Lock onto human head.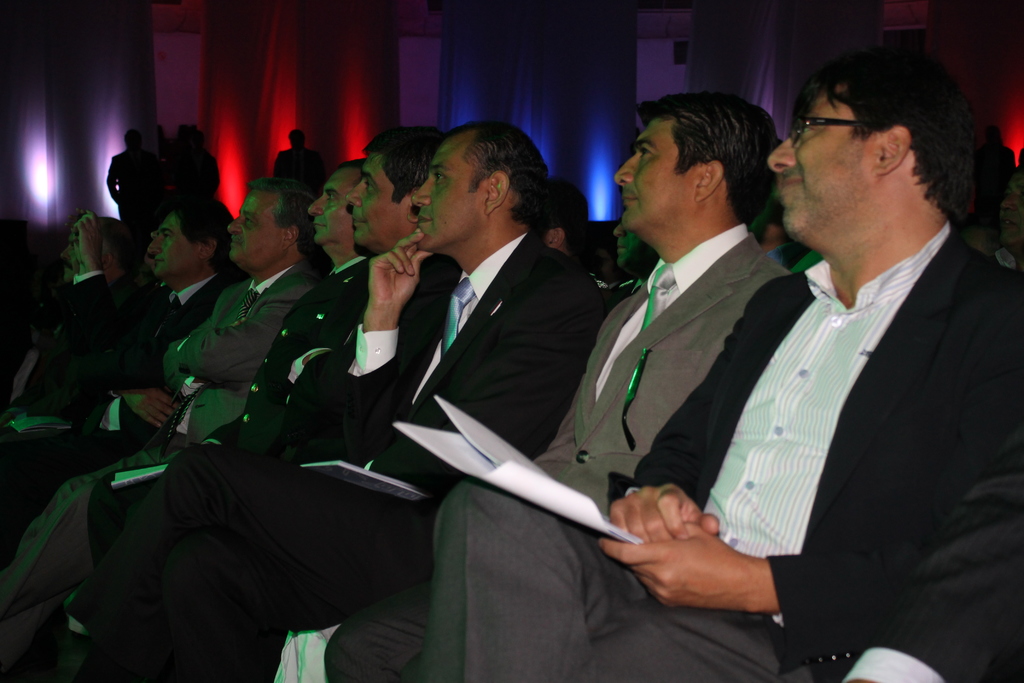
Locked: crop(612, 224, 661, 276).
